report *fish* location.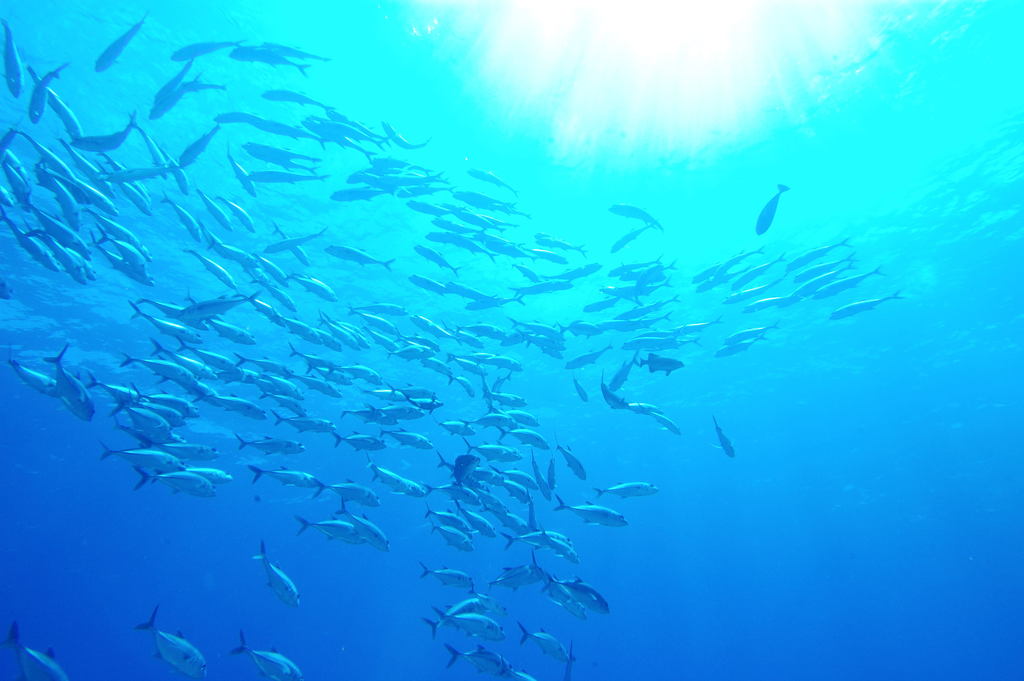
Report: {"left": 179, "top": 81, "right": 227, "bottom": 92}.
